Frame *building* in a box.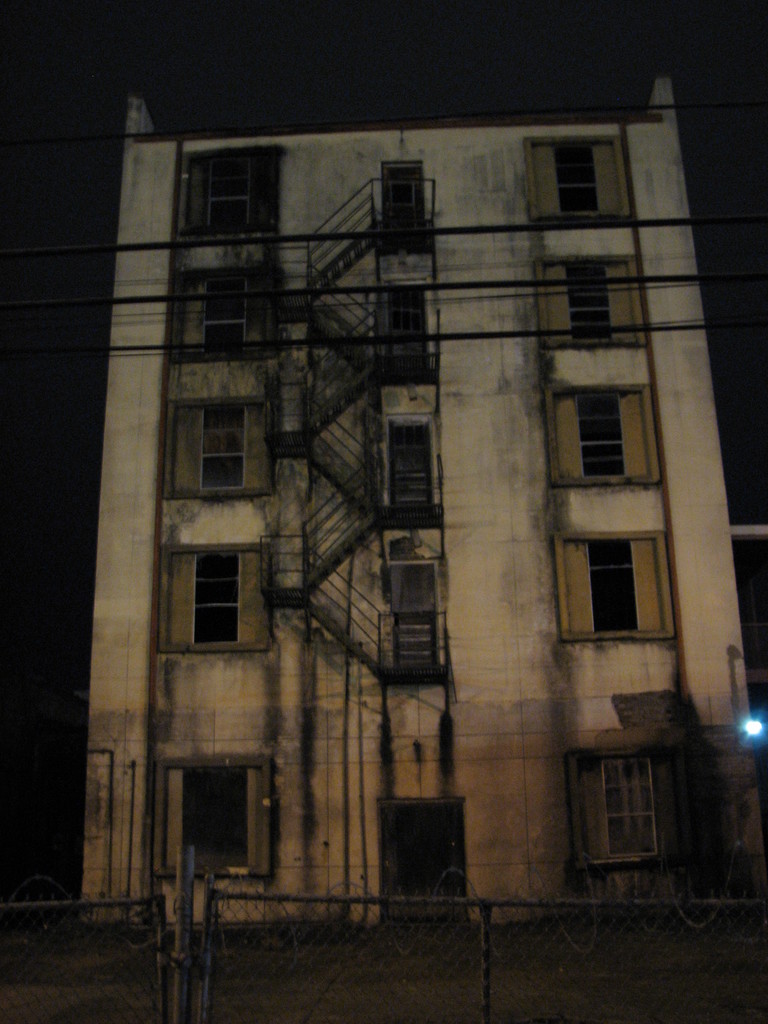
left=72, top=70, right=767, bottom=931.
